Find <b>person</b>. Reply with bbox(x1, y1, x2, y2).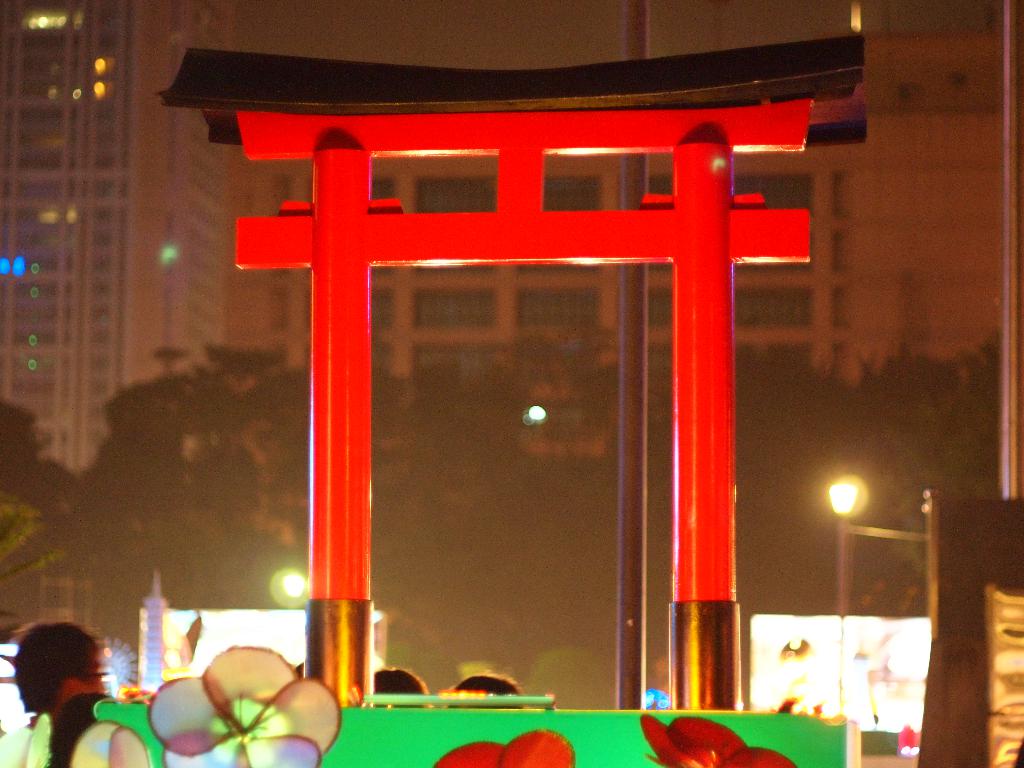
bbox(46, 691, 118, 766).
